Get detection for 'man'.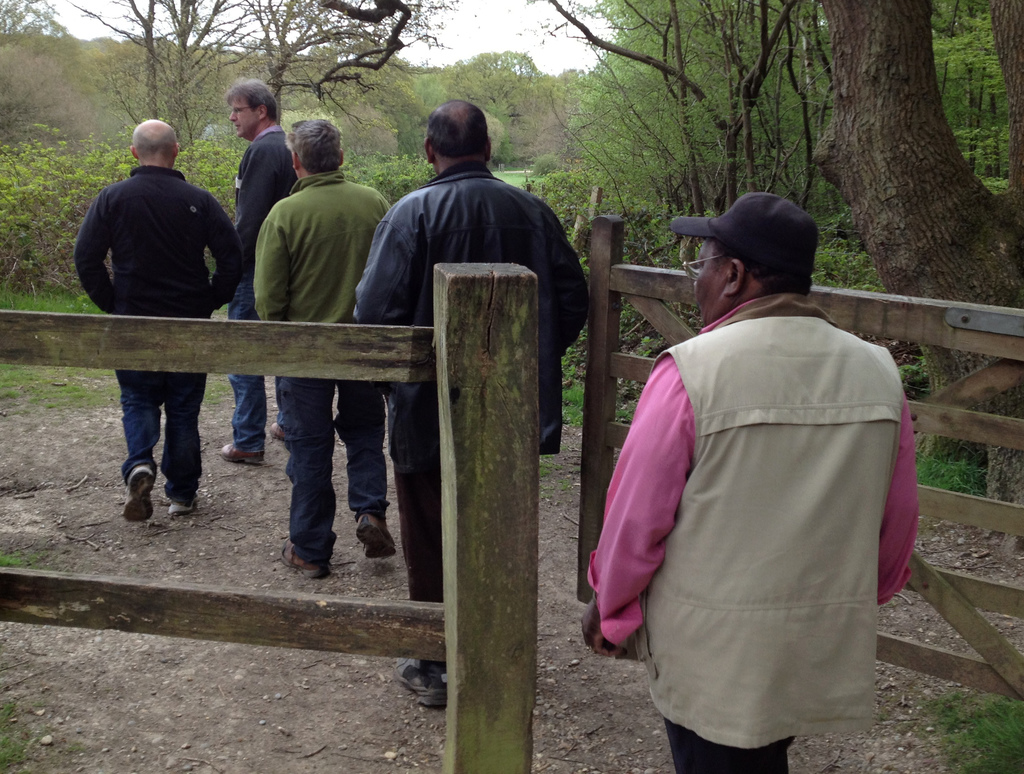
Detection: 605,184,929,773.
